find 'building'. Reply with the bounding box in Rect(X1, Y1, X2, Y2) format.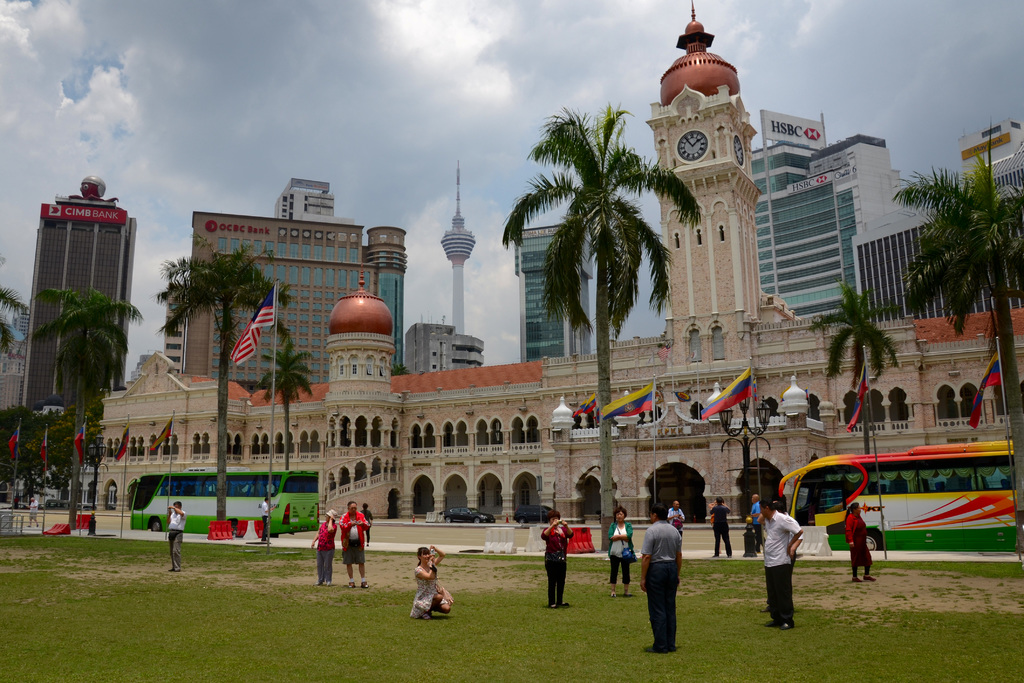
Rect(8, 178, 139, 509).
